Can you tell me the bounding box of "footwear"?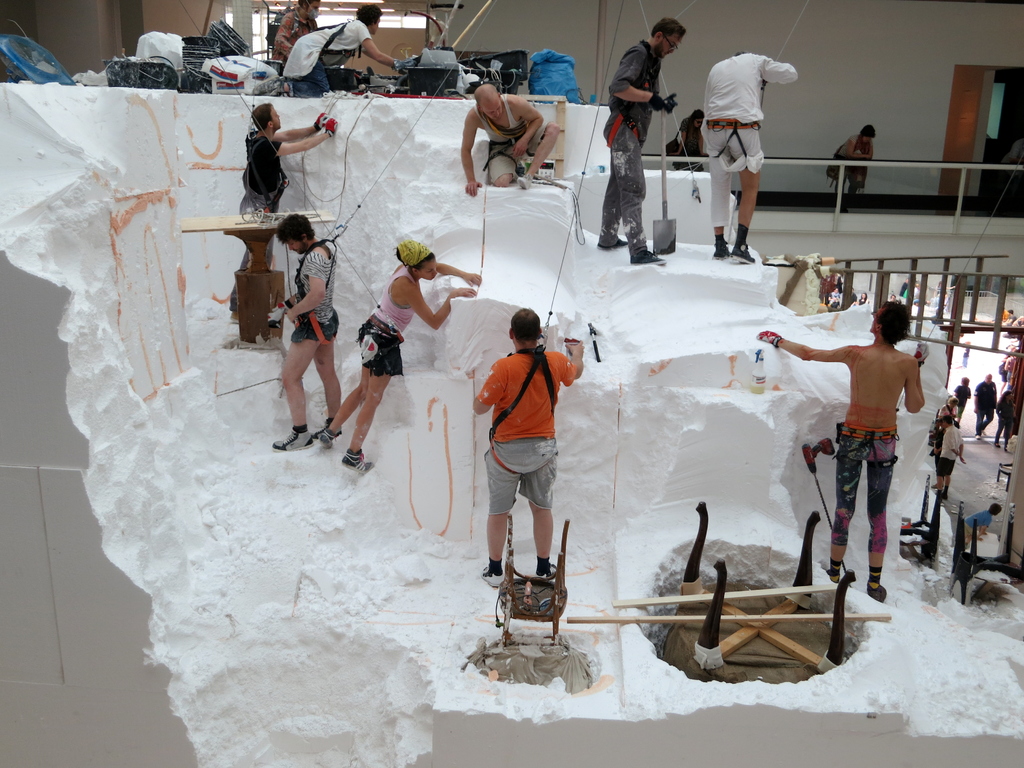
[left=340, top=449, right=373, bottom=476].
